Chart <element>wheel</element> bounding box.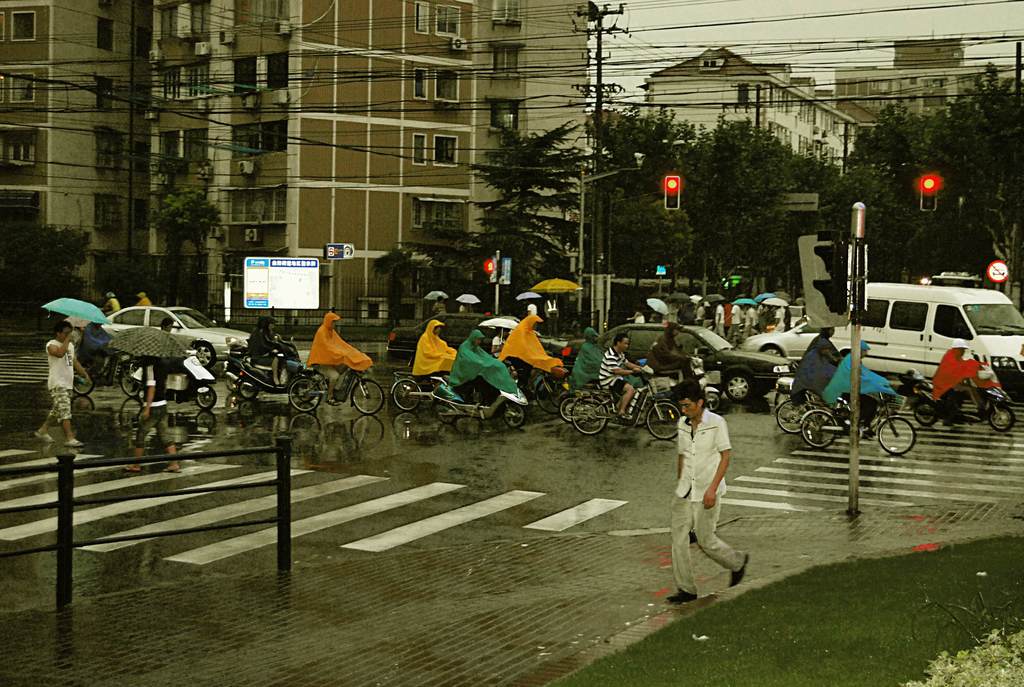
Charted: <box>190,342,218,371</box>.
